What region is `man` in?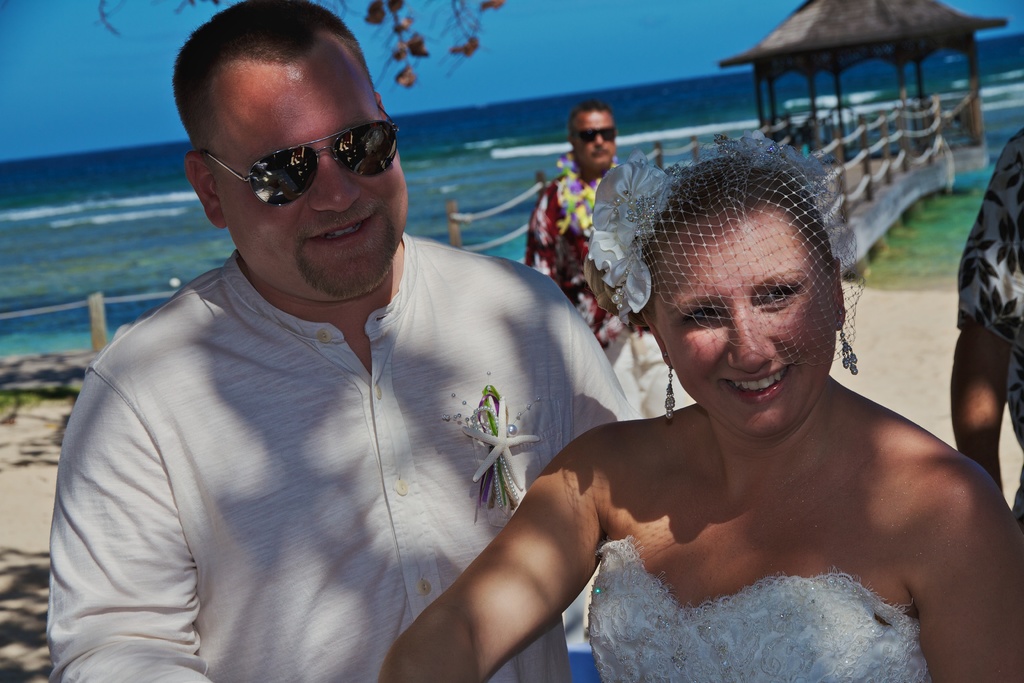
x1=44, y1=0, x2=635, y2=682.
